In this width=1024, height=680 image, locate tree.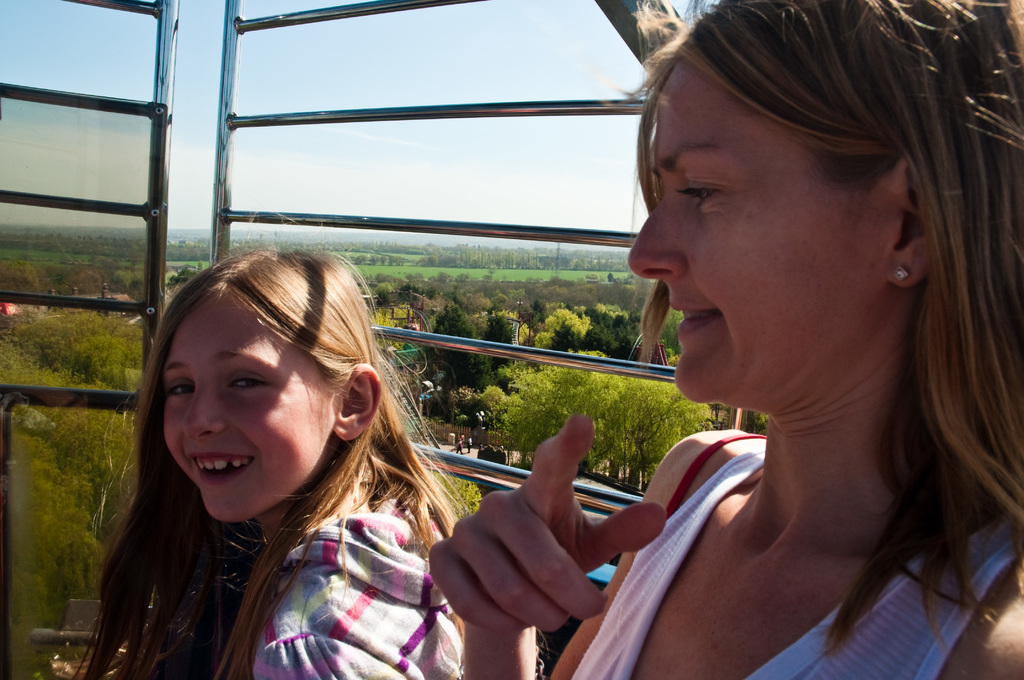
Bounding box: pyautogui.locateOnScreen(534, 308, 596, 358).
